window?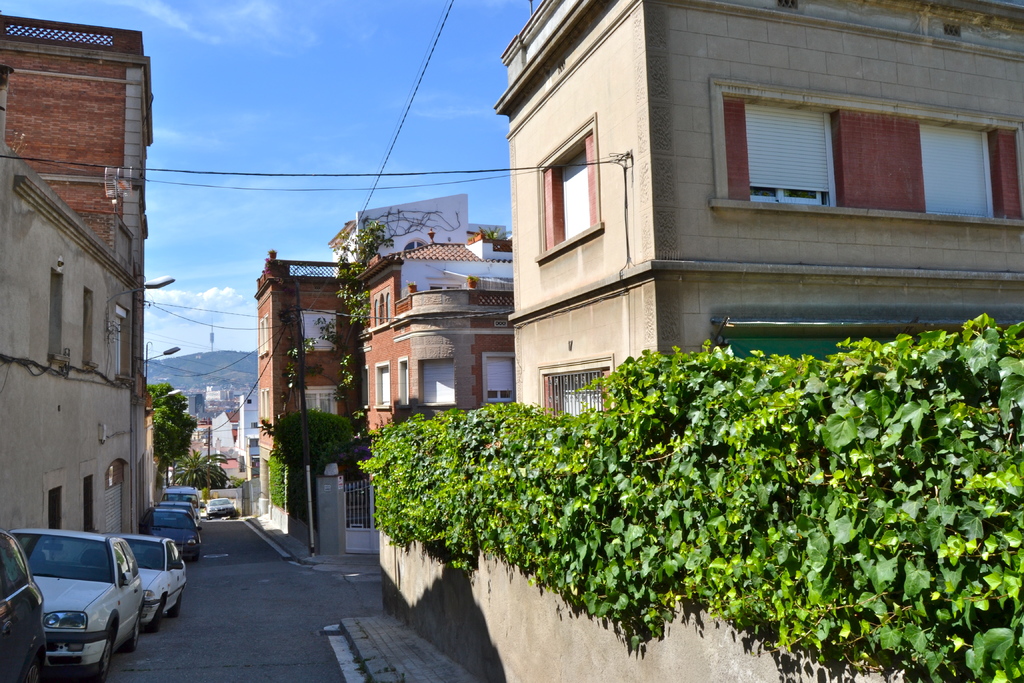
bbox=(372, 292, 392, 324)
